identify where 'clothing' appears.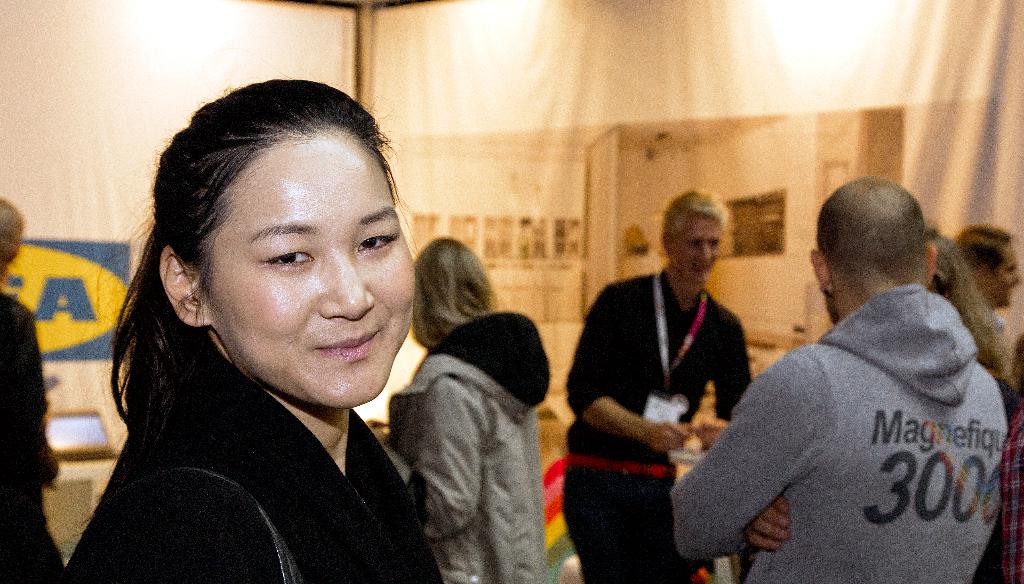
Appears at Rect(558, 275, 752, 583).
